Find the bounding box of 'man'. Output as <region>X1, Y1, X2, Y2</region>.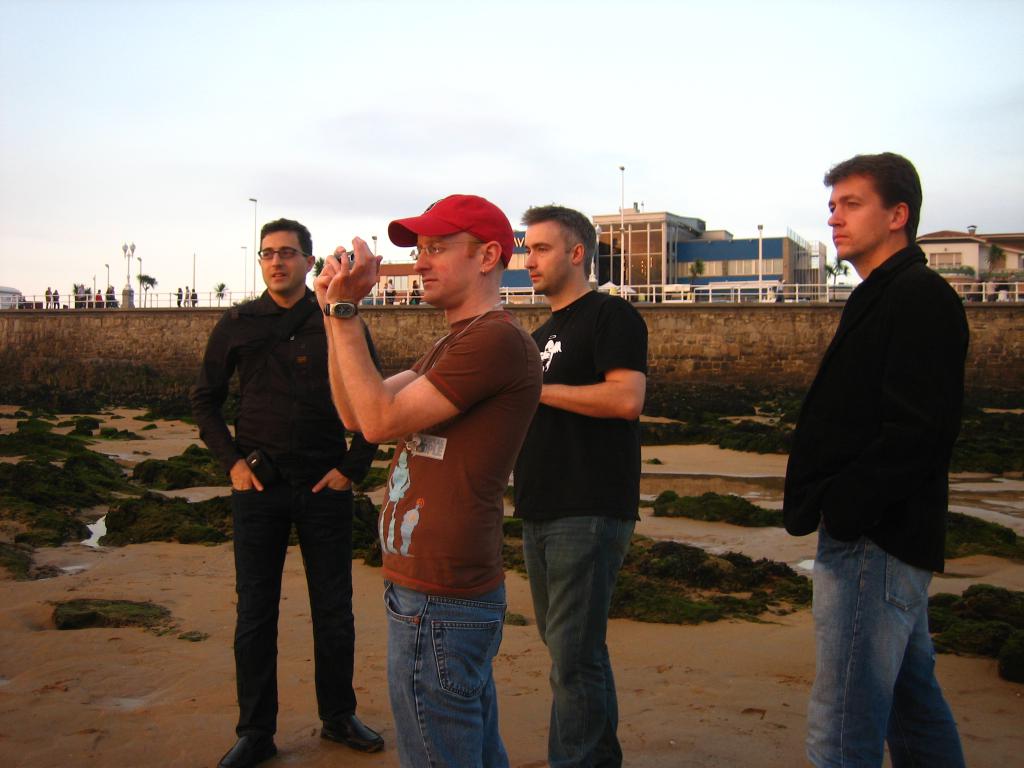
<region>193, 217, 383, 767</region>.
